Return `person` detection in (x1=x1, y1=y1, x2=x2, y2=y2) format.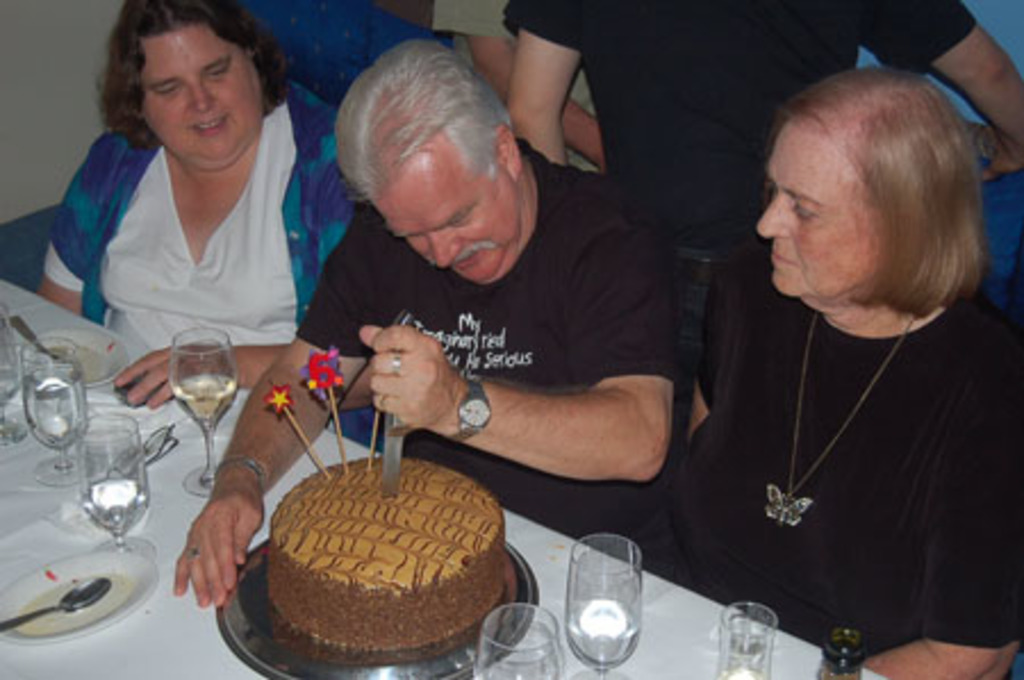
(x1=34, y1=0, x2=360, y2=409).
